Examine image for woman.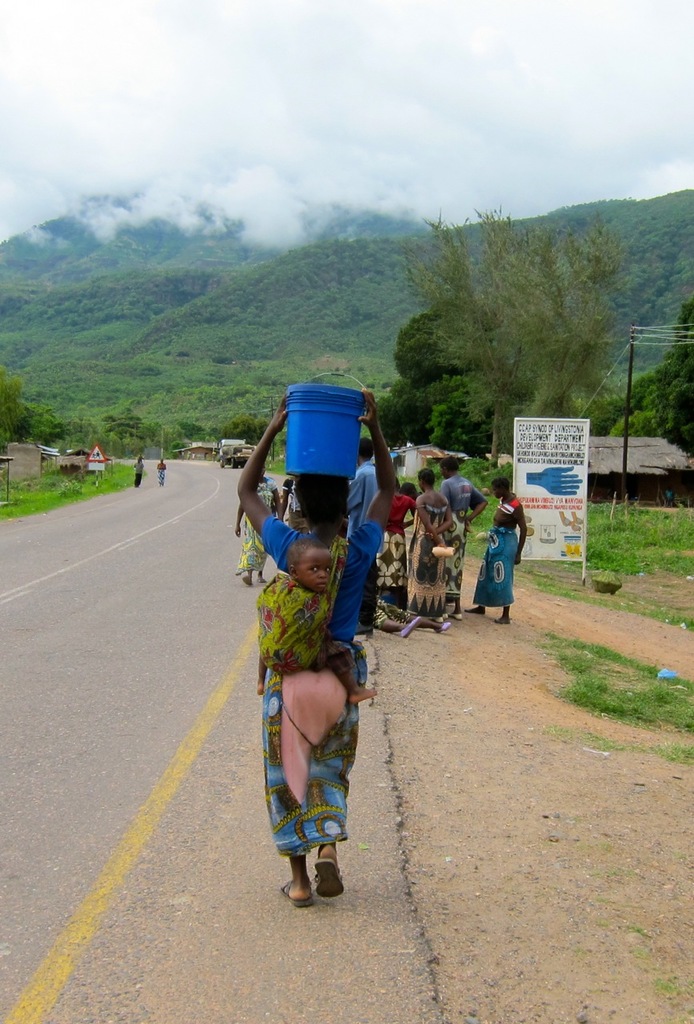
Examination result: {"left": 232, "top": 460, "right": 283, "bottom": 585}.
